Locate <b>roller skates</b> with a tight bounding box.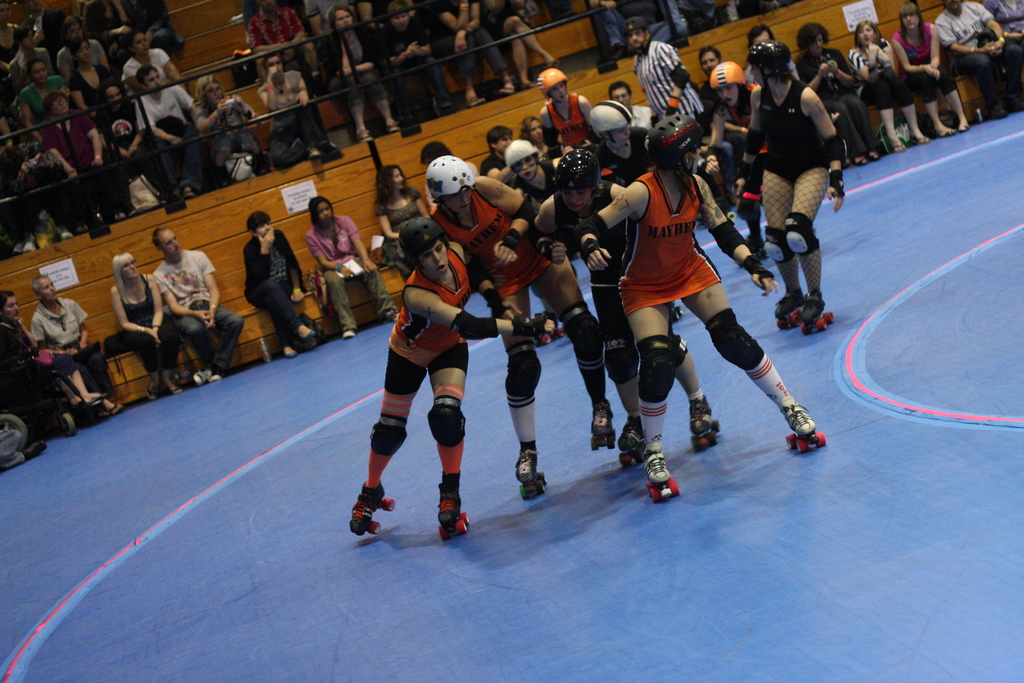
[349,480,399,536].
